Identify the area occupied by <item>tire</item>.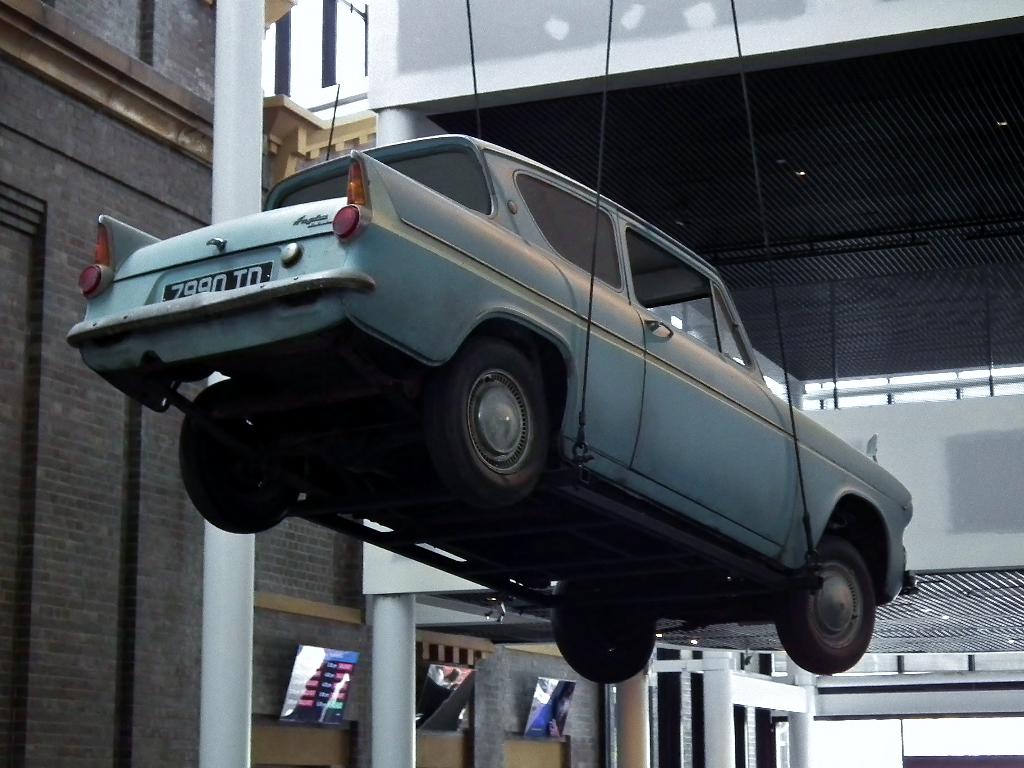
Area: {"x1": 768, "y1": 545, "x2": 878, "y2": 673}.
